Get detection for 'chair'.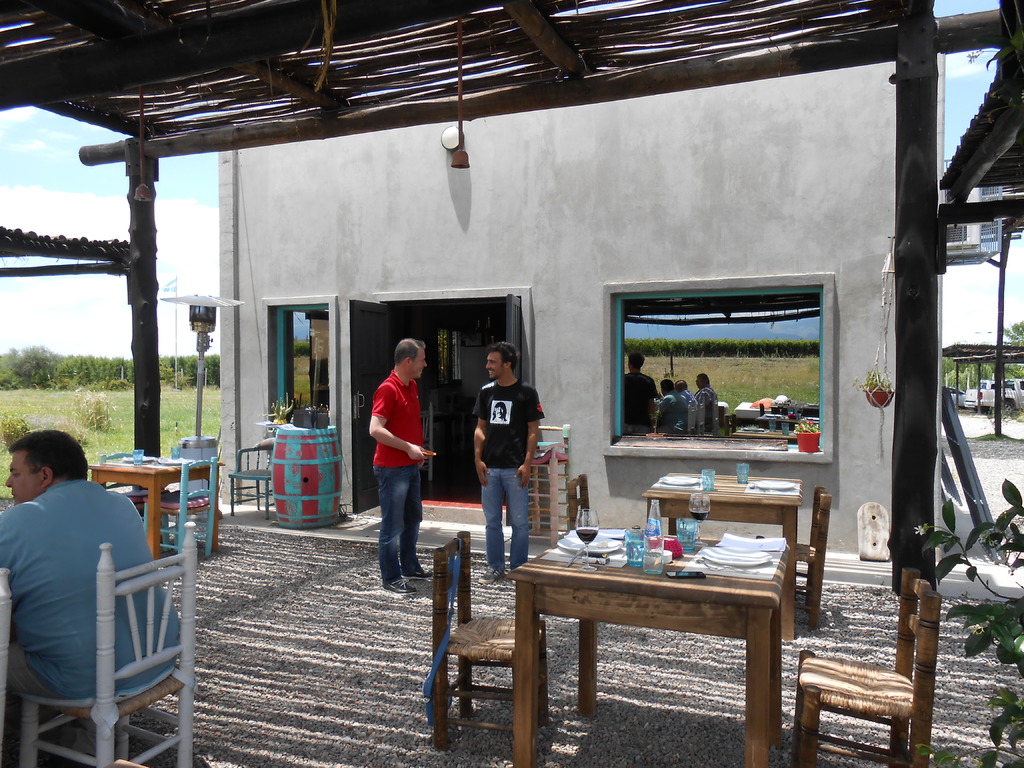
Detection: (left=563, top=473, right=593, bottom=531).
